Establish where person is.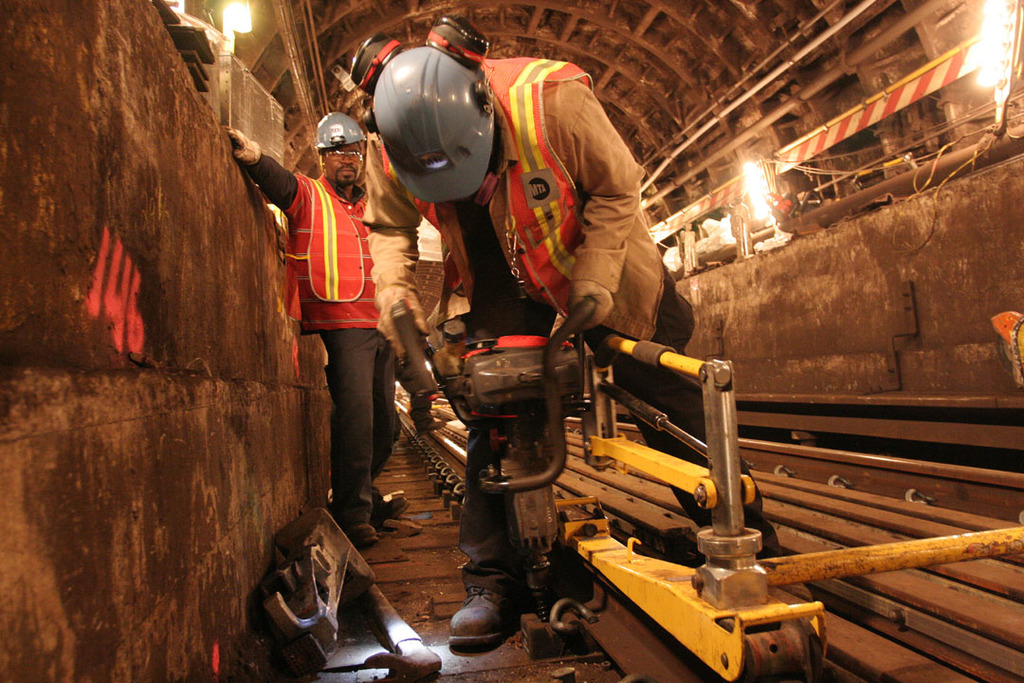
Established at crop(213, 126, 411, 546).
